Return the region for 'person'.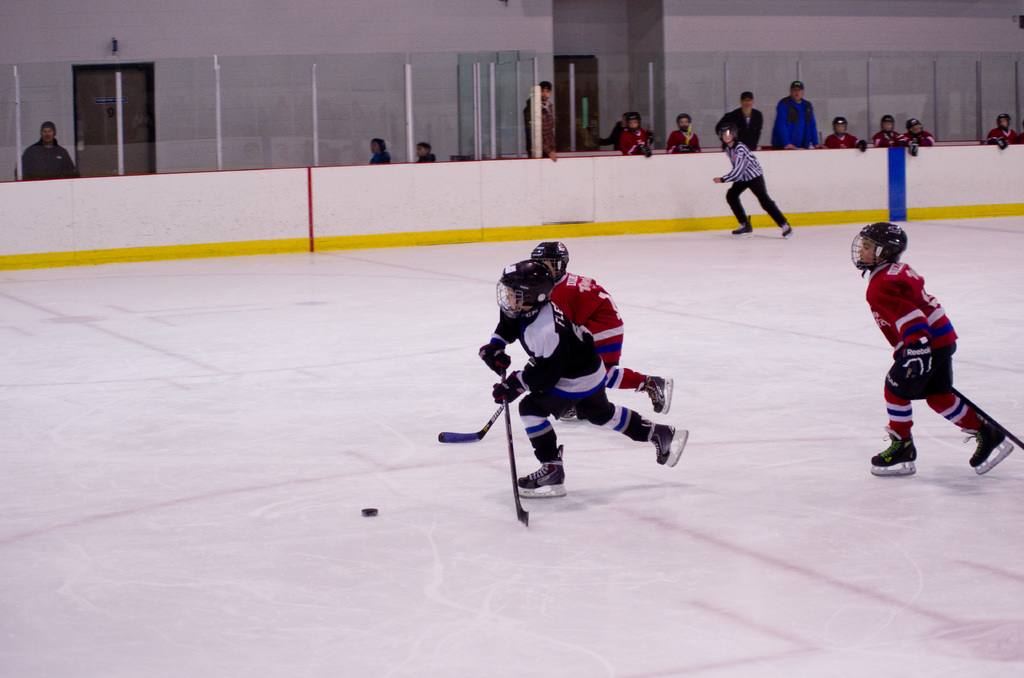
l=367, t=134, r=387, b=162.
